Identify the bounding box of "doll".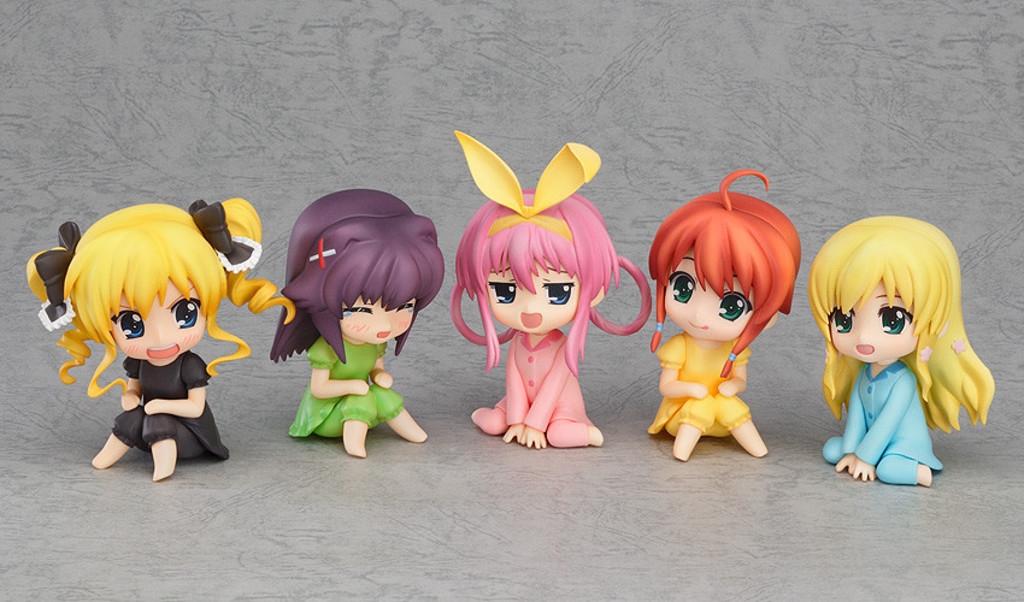
x1=800 y1=199 x2=982 y2=501.
